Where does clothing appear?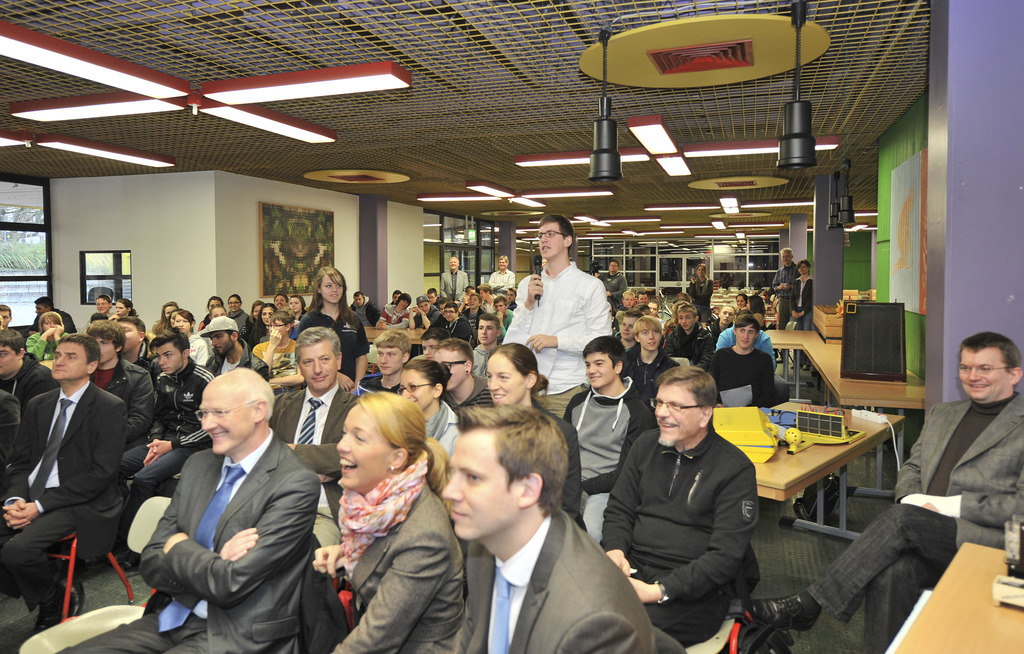
Appears at [x1=563, y1=377, x2=655, y2=537].
